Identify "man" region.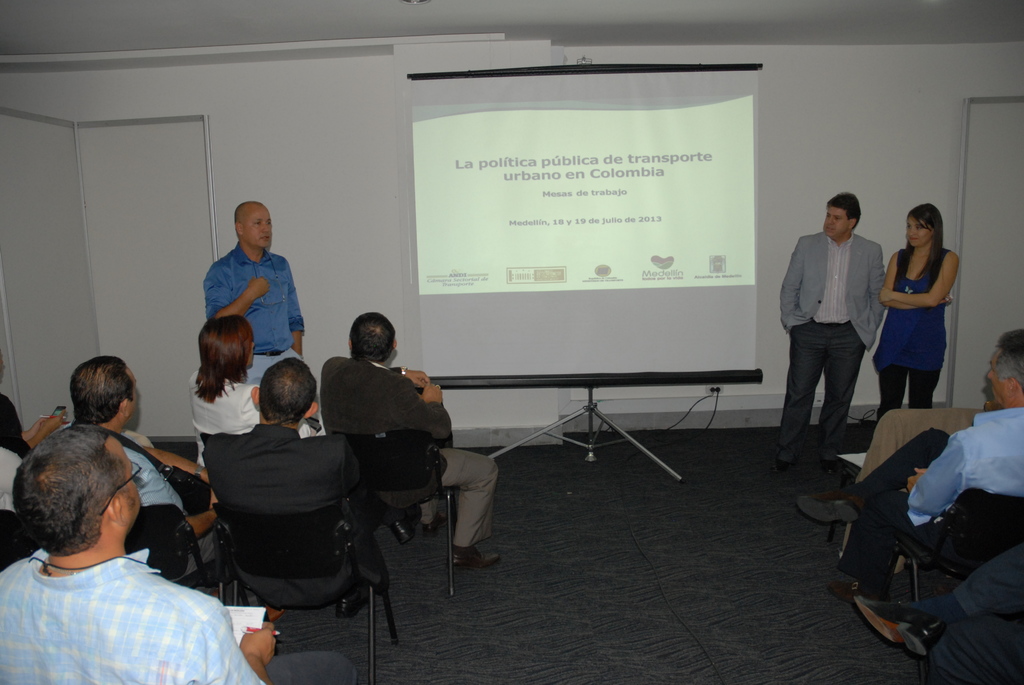
Region: box=[851, 546, 1023, 684].
